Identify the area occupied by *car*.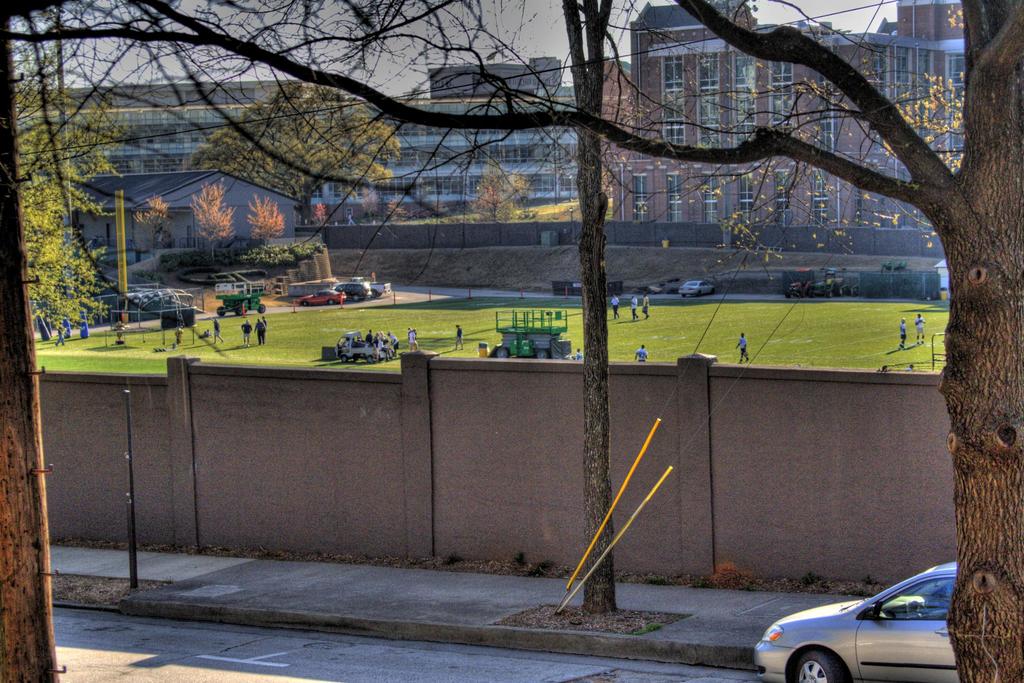
Area: <region>303, 290, 344, 305</region>.
